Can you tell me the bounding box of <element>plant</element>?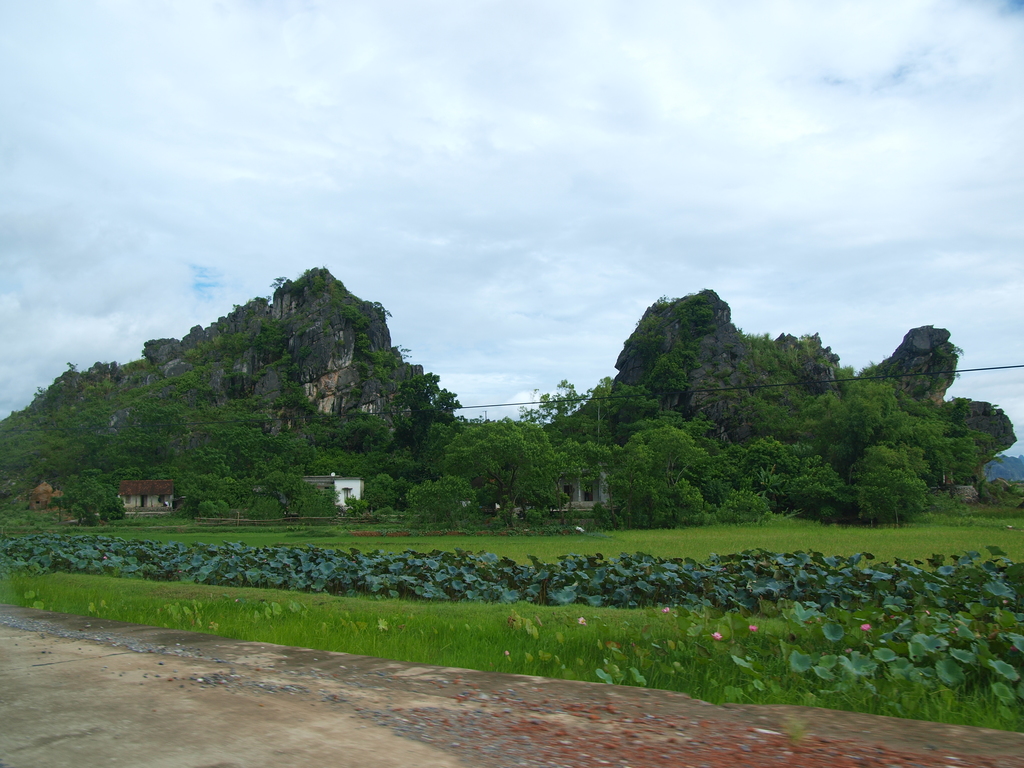
186/294/282/360.
